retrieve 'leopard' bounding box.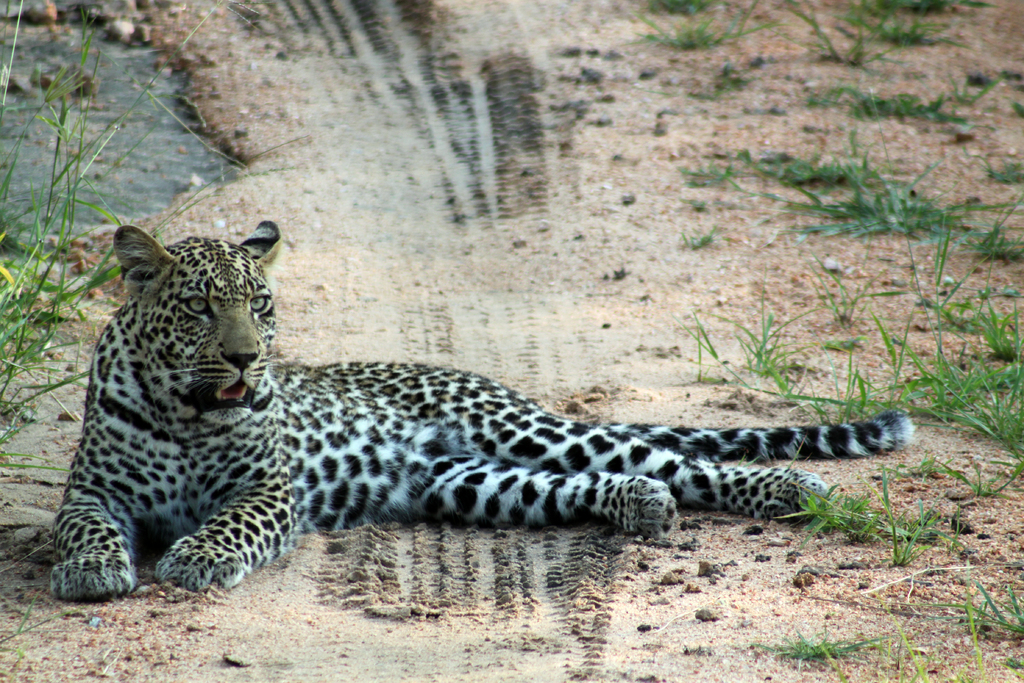
Bounding box: (x1=45, y1=220, x2=908, y2=604).
